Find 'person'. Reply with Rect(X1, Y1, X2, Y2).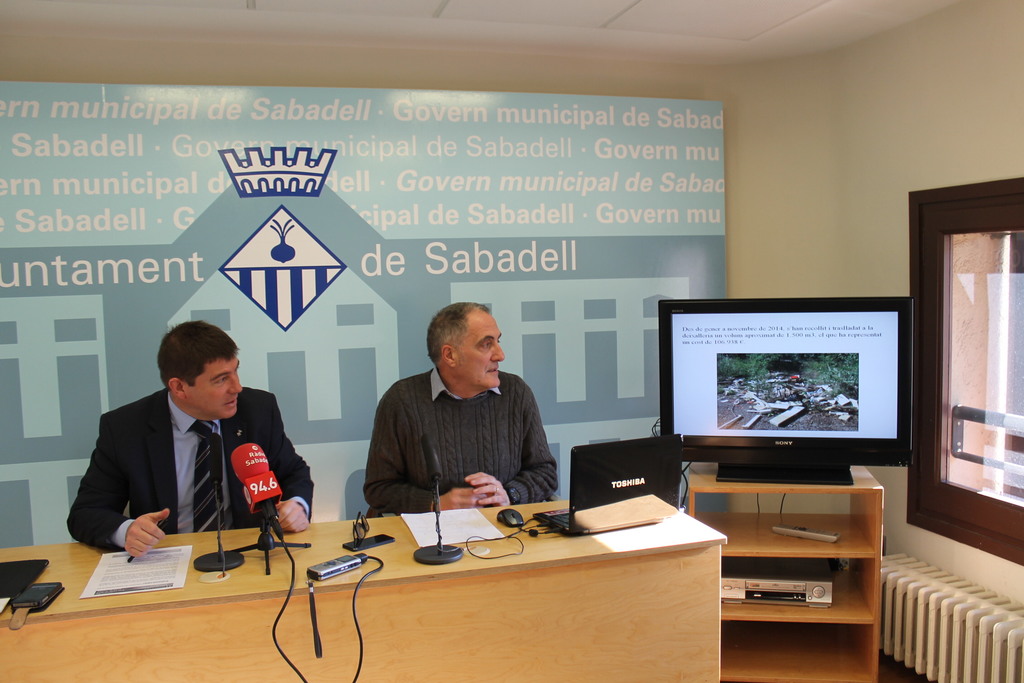
Rect(362, 299, 560, 503).
